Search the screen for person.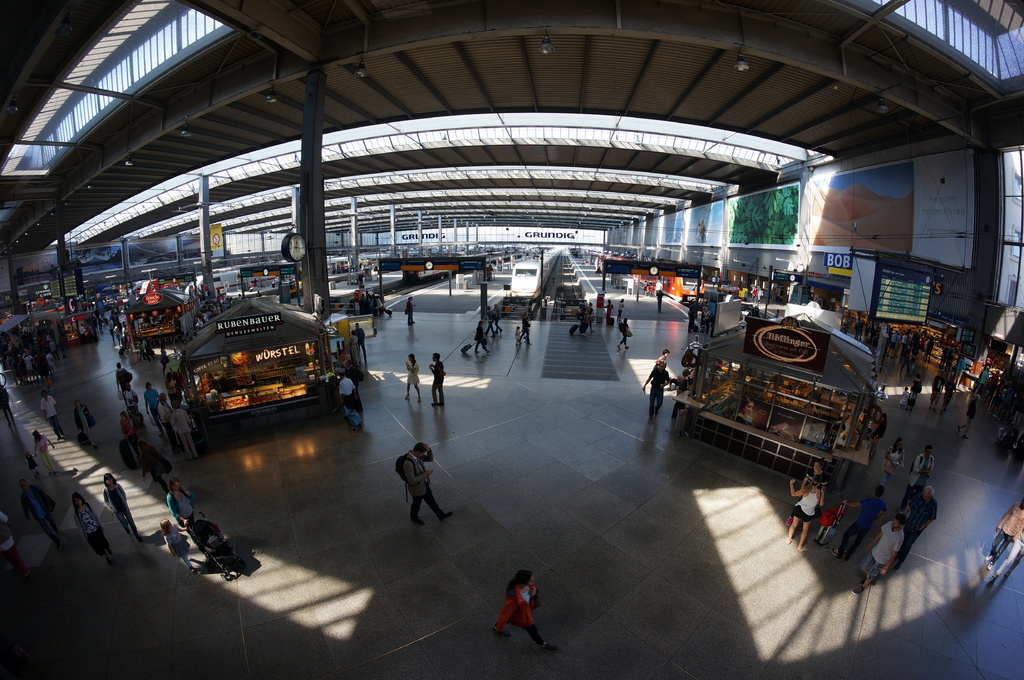
Found at BBox(403, 441, 452, 526).
